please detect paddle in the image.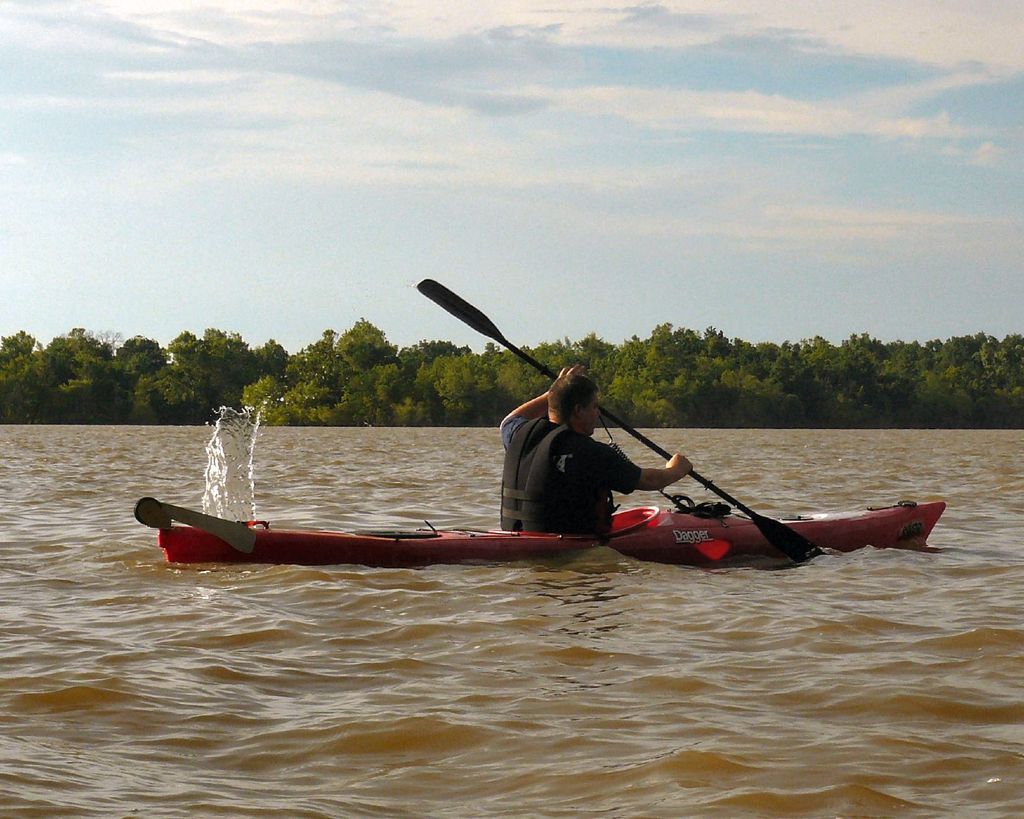
(416, 272, 829, 574).
